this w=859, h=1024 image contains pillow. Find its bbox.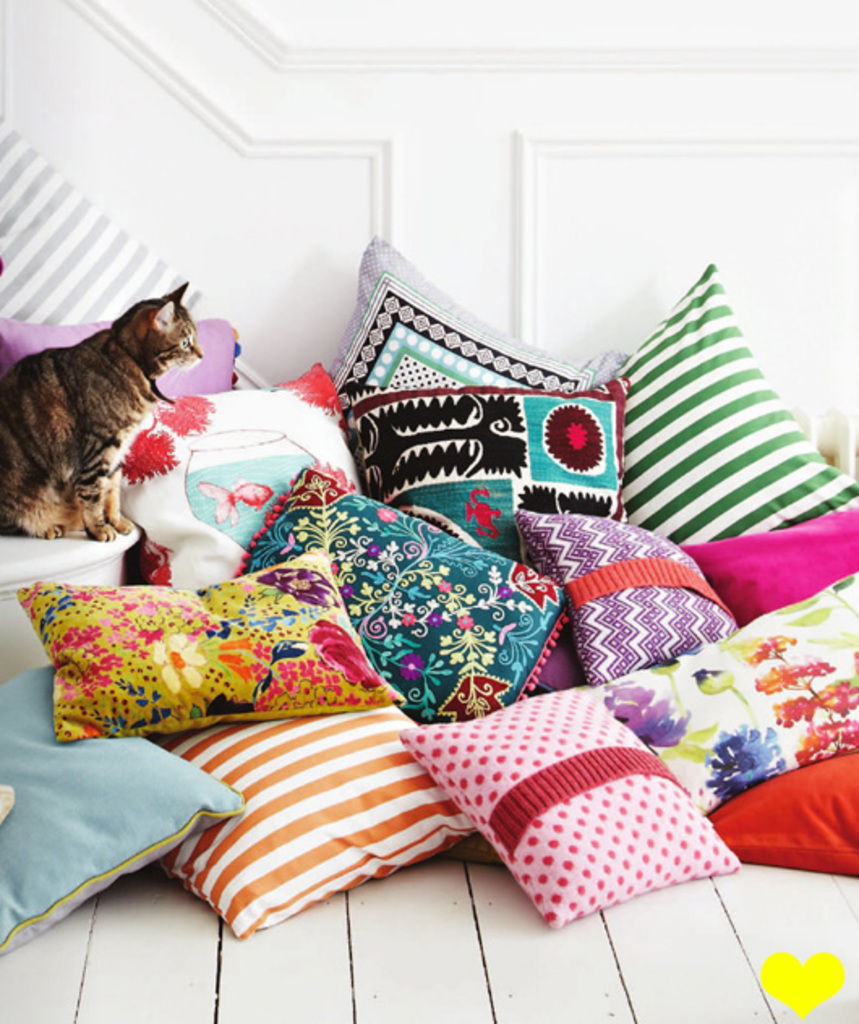
select_region(151, 698, 477, 937).
